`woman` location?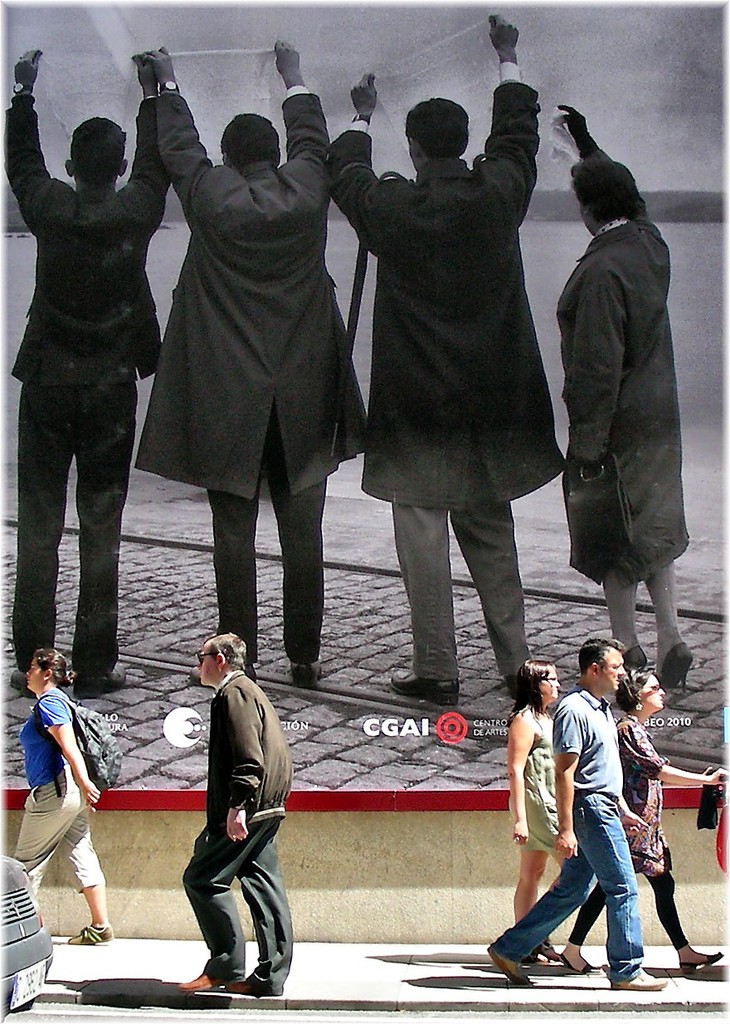
{"left": 507, "top": 660, "right": 571, "bottom": 964}
